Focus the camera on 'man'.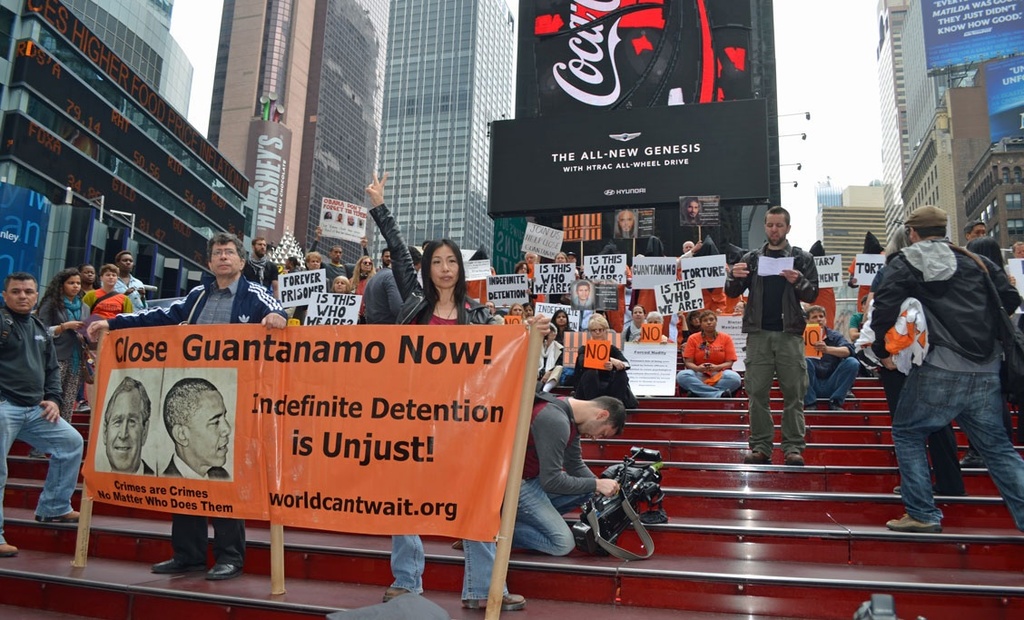
Focus region: box(90, 371, 162, 474).
